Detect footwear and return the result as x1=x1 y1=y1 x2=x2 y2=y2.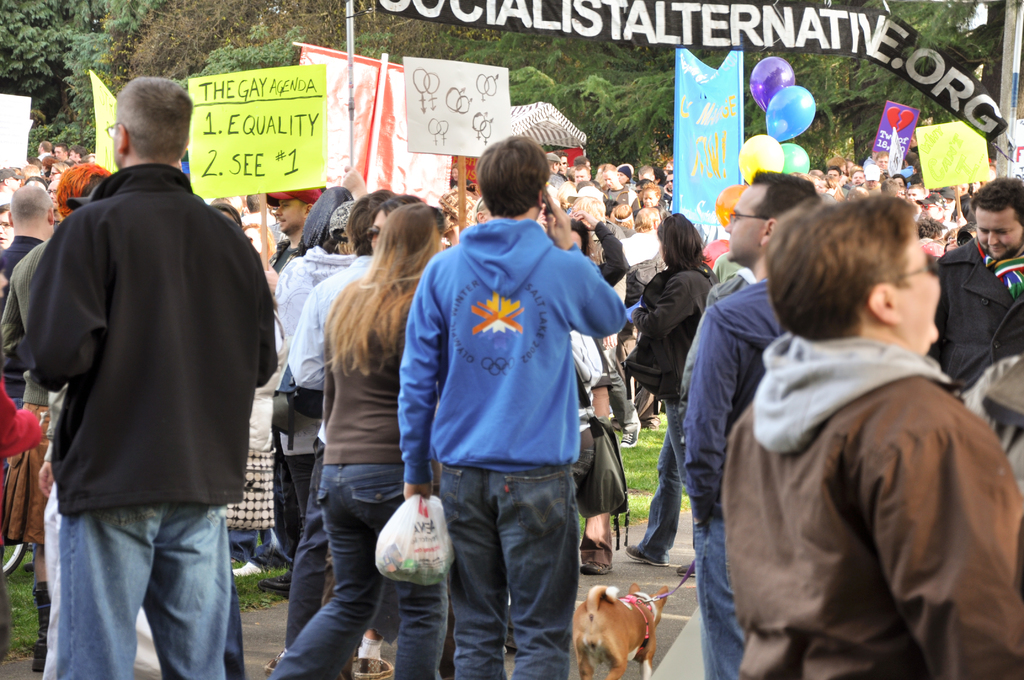
x1=352 y1=650 x2=392 y2=679.
